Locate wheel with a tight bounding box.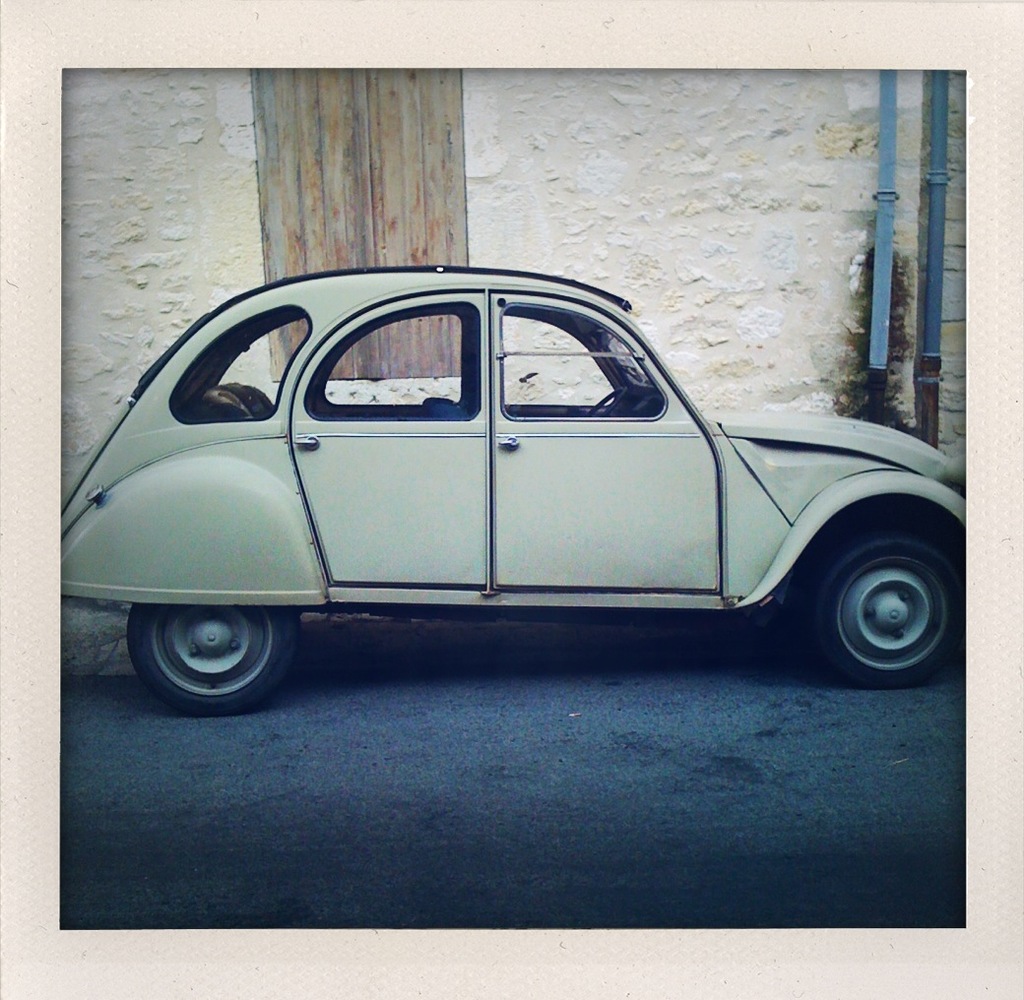
[593, 387, 641, 423].
